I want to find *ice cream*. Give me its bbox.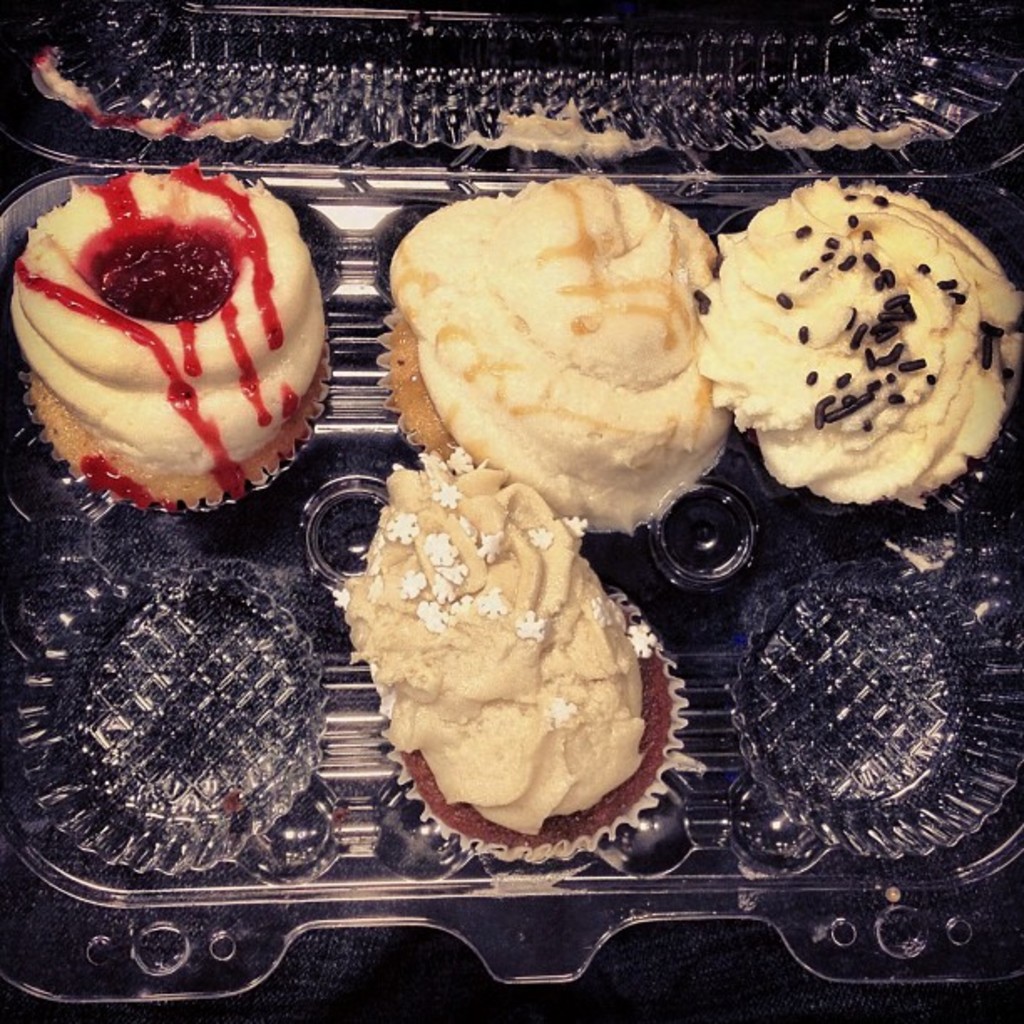
330,445,688,860.
